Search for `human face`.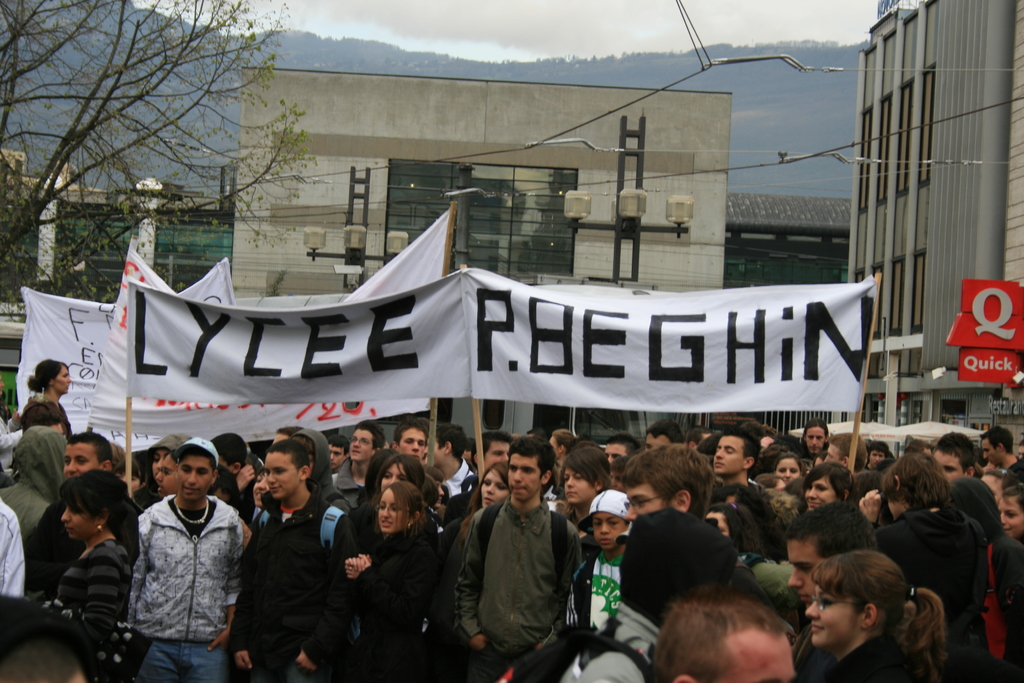
Found at 262:451:301:498.
